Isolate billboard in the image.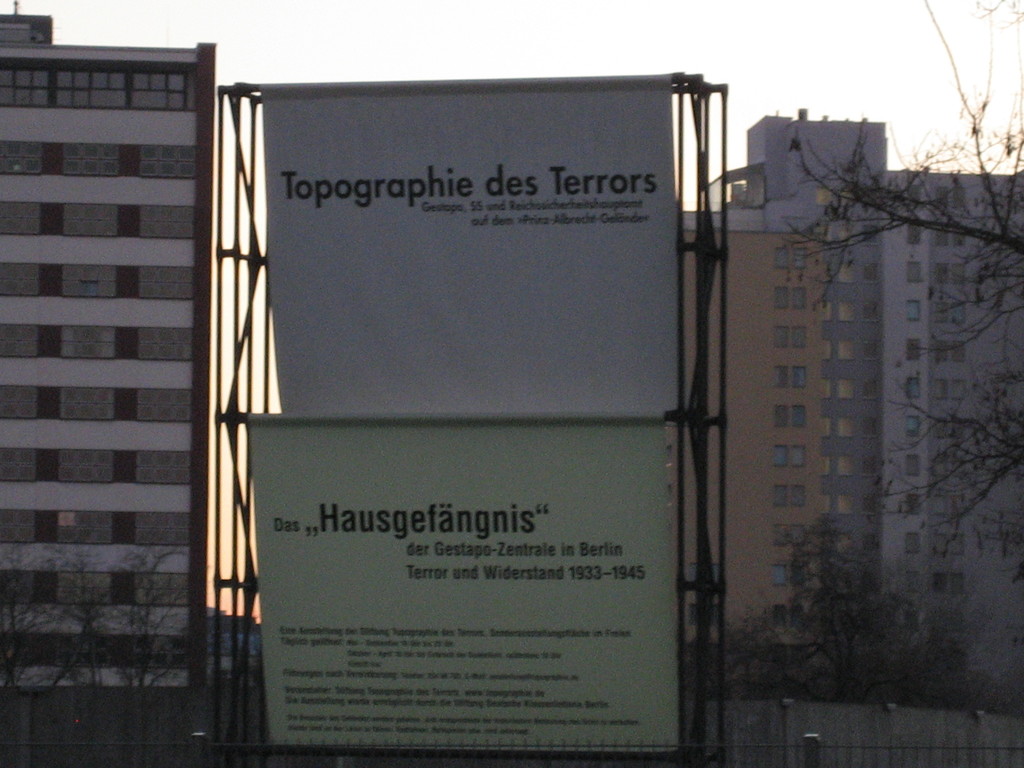
Isolated region: {"left": 251, "top": 410, "right": 658, "bottom": 748}.
